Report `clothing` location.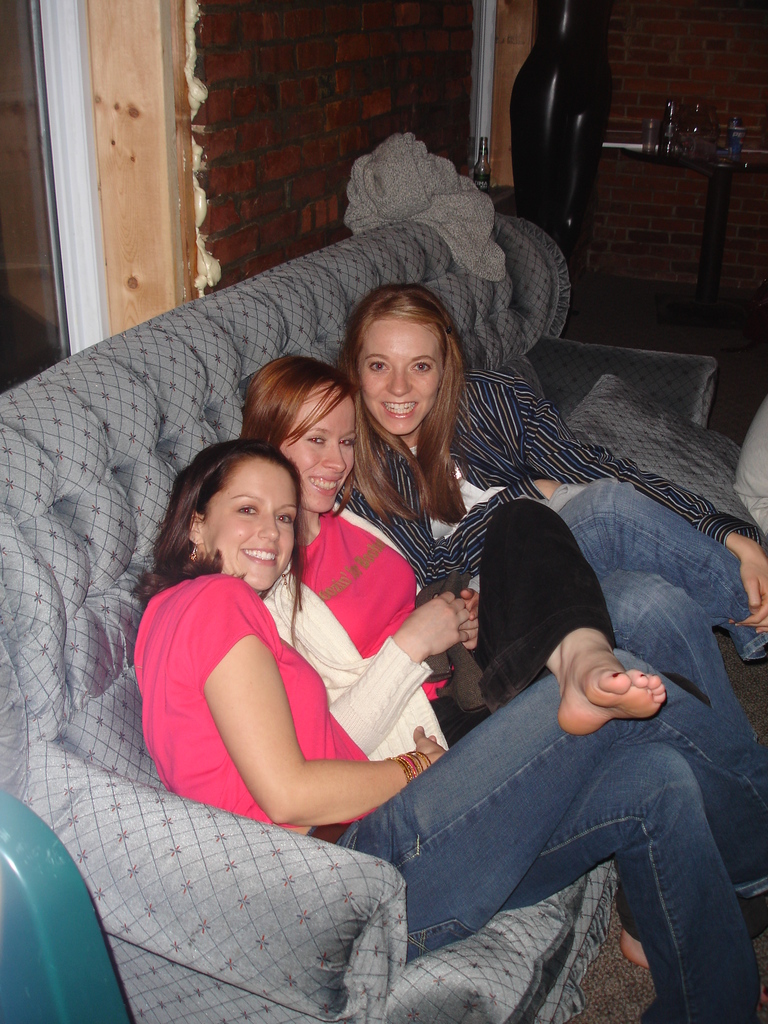
Report: 156 536 369 827.
